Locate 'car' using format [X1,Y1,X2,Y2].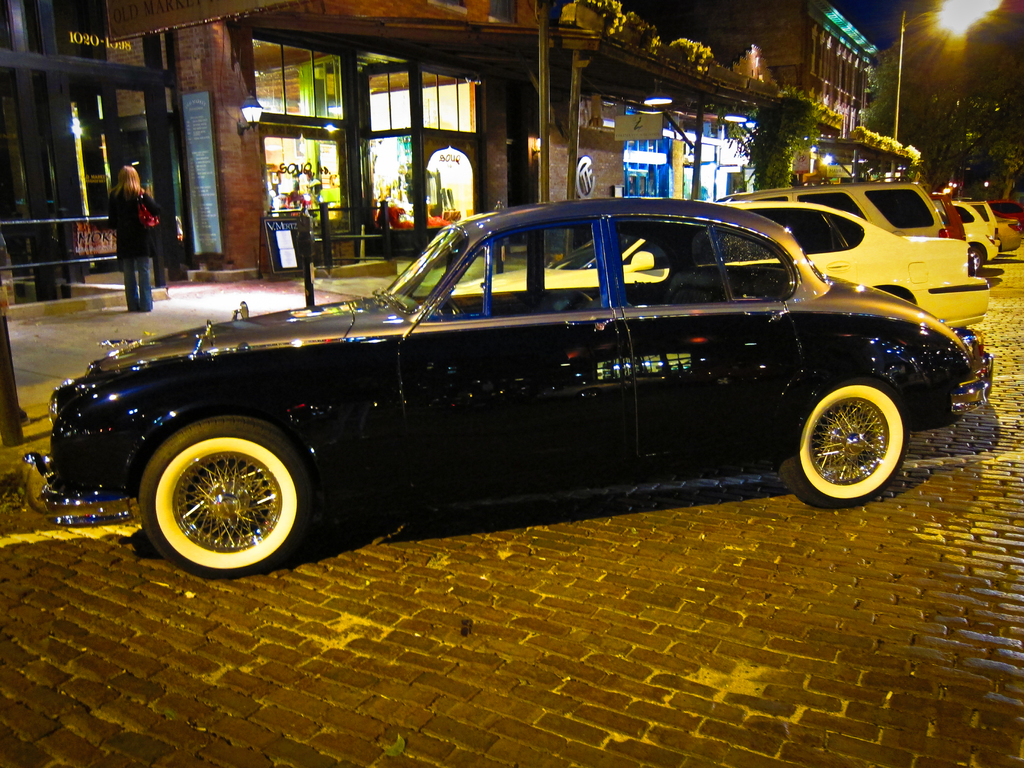
[731,180,953,238].
